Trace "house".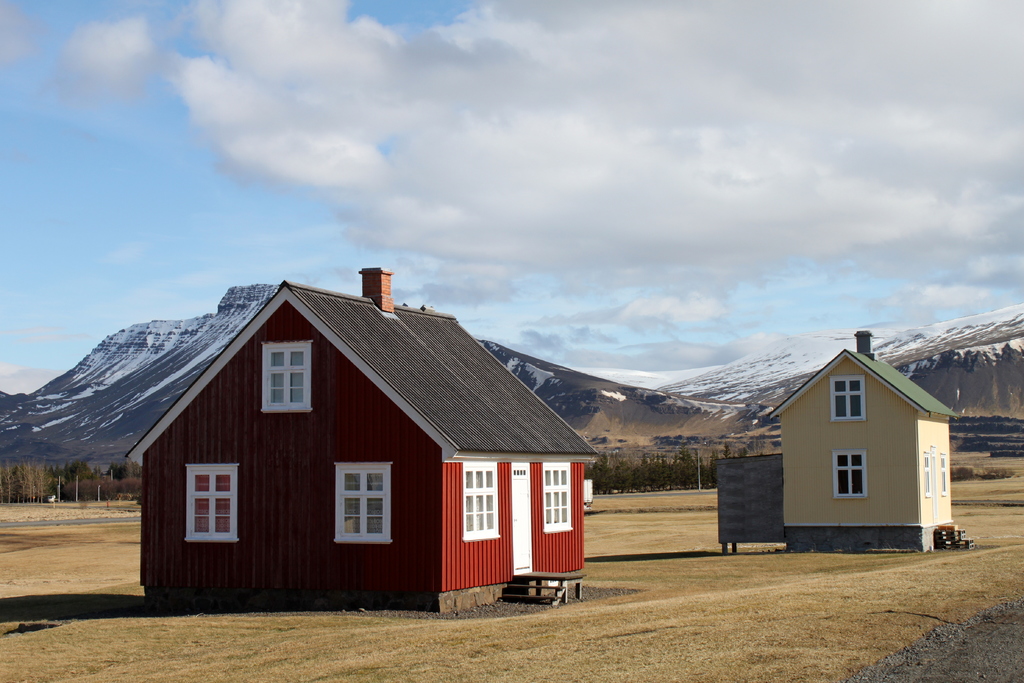
Traced to region(126, 265, 600, 612).
